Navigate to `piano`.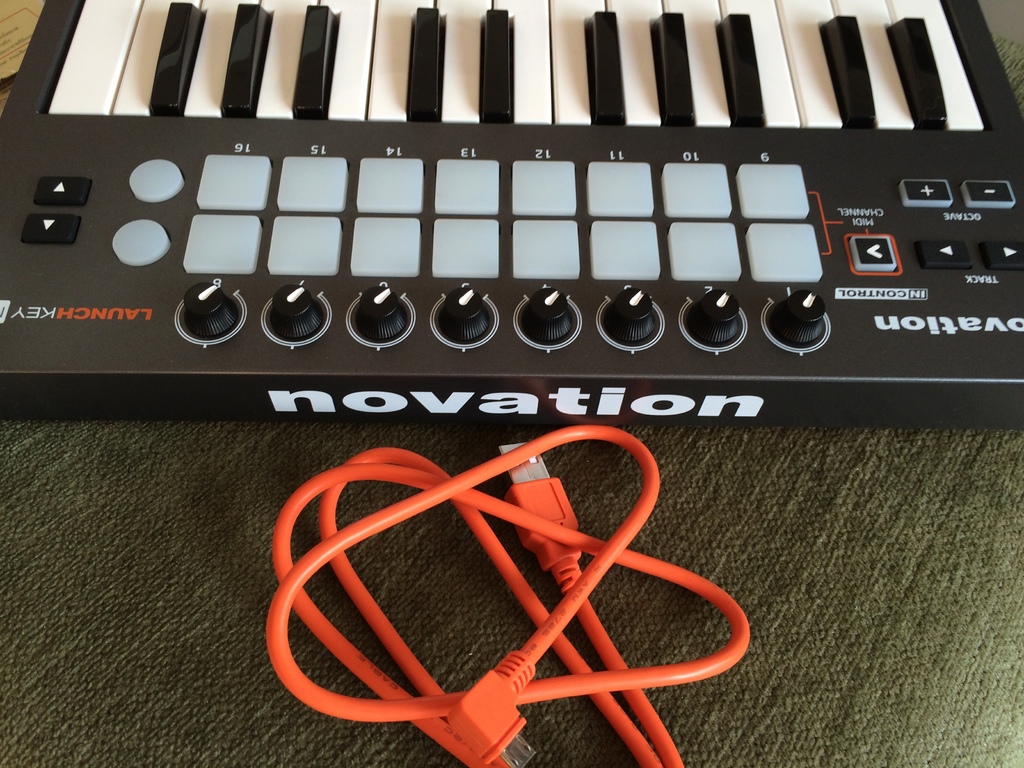
Navigation target: bbox=[0, 0, 1023, 429].
